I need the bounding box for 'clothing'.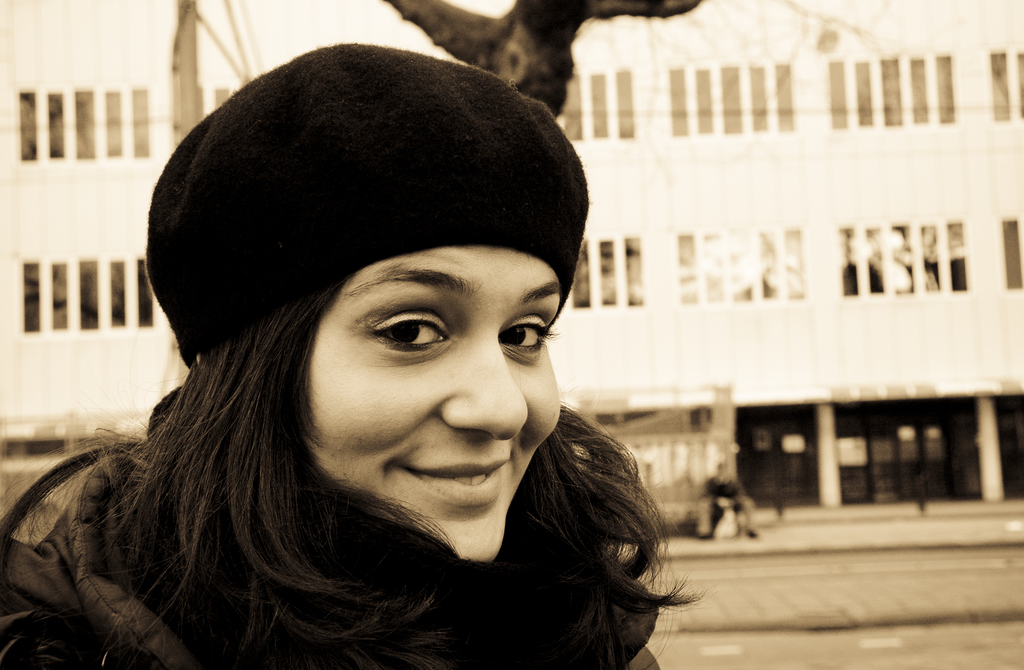
Here it is: [0, 39, 657, 669].
